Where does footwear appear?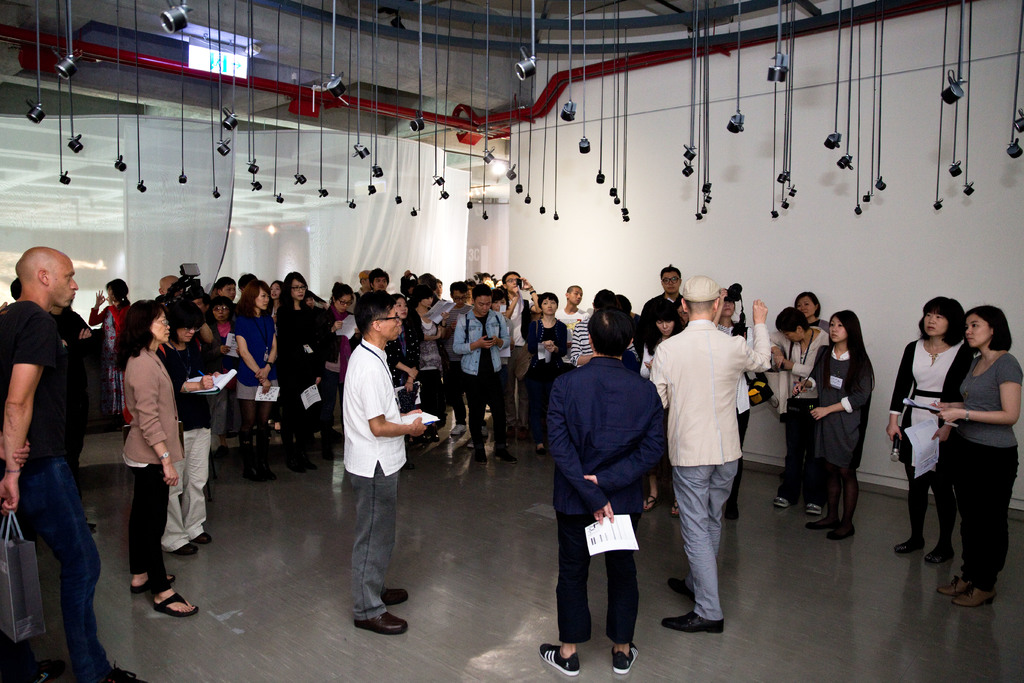
Appears at box=[669, 580, 692, 594].
